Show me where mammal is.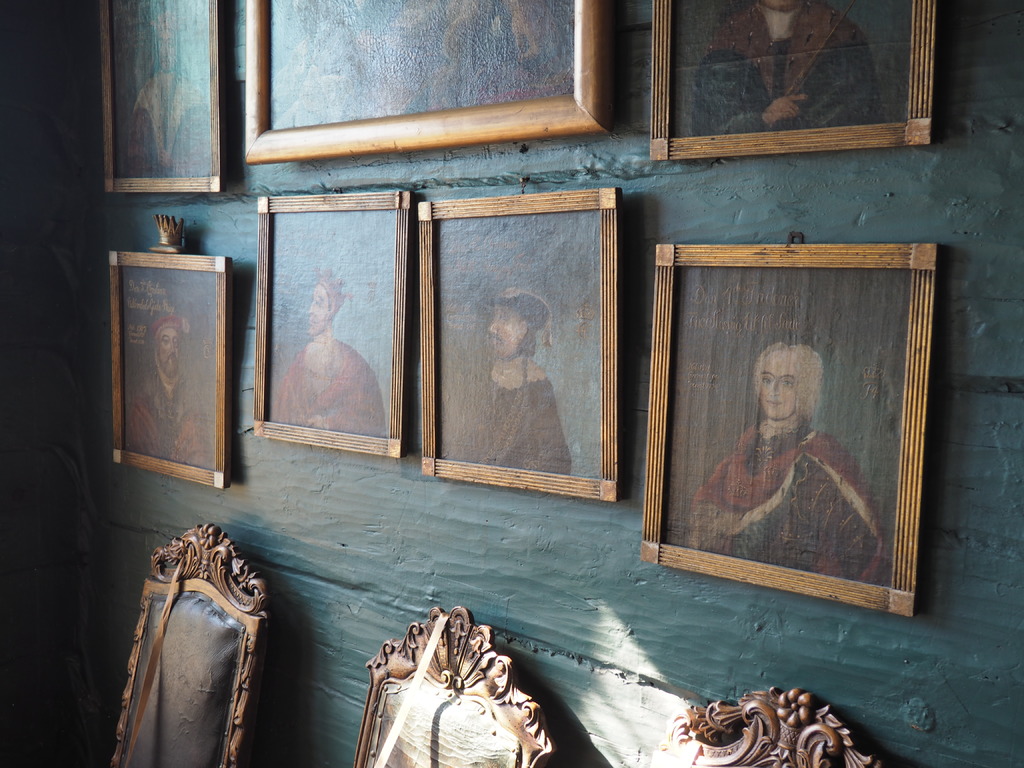
mammal is at bbox=(694, 0, 887, 132).
